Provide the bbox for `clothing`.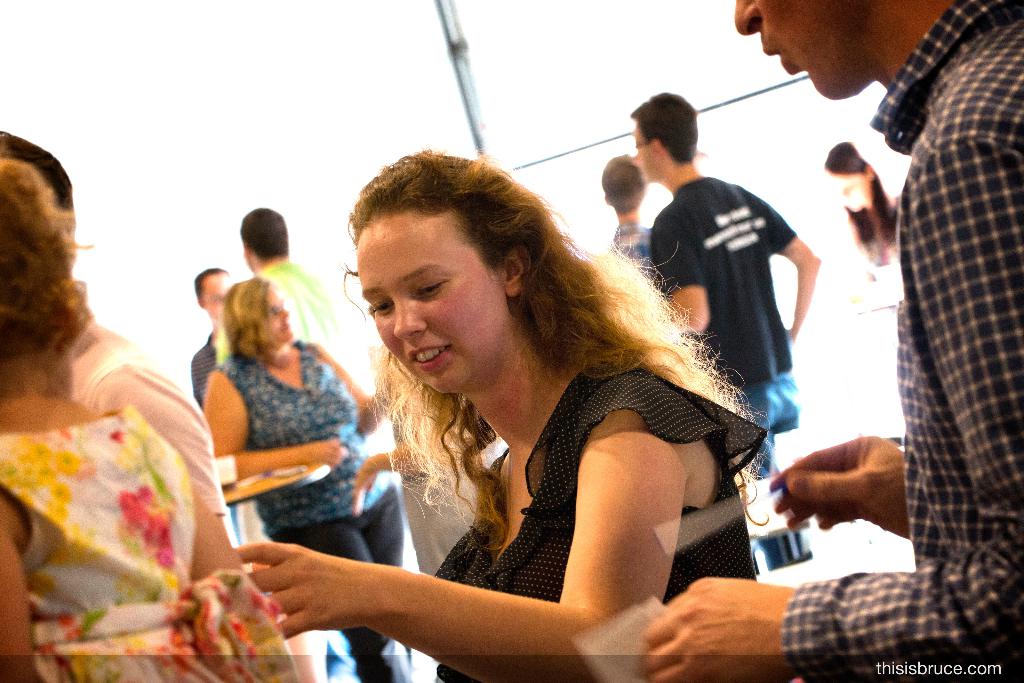
bbox=(835, 190, 913, 447).
